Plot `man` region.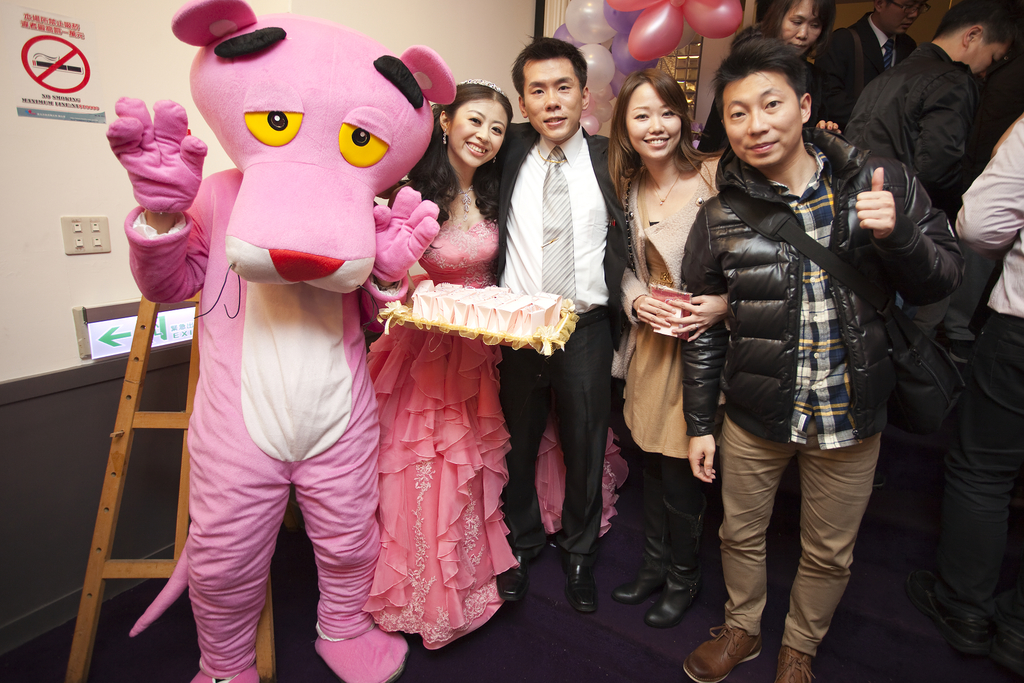
Plotted at <region>844, 0, 1018, 212</region>.
